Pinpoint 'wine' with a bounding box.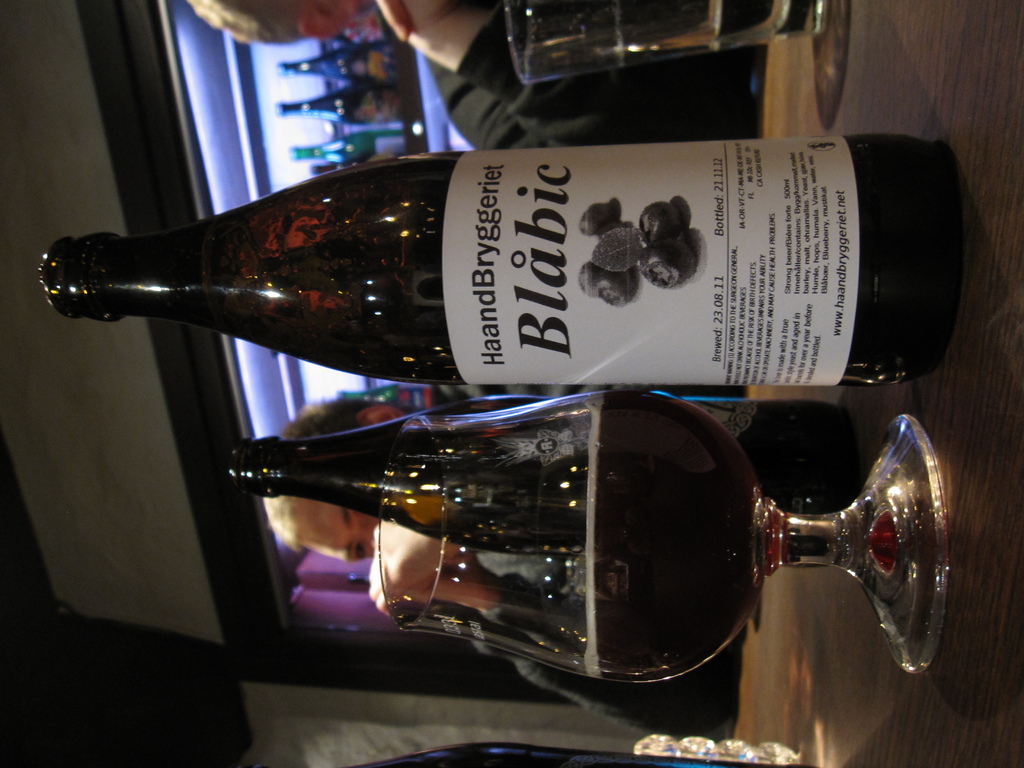
l=225, t=395, r=857, b=561.
